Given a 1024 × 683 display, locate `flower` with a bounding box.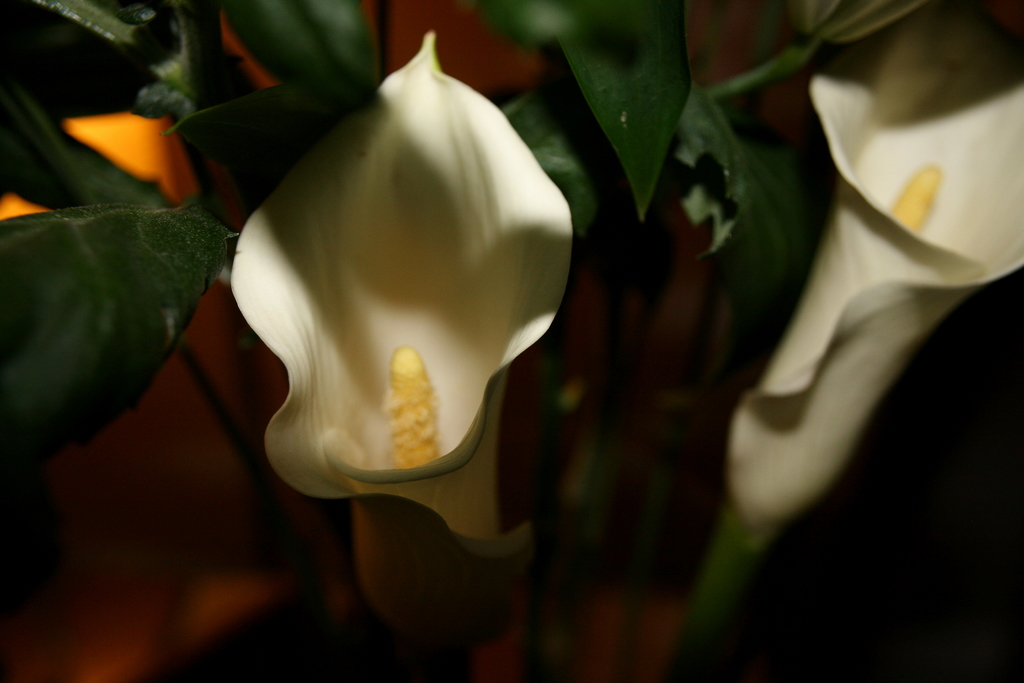
Located: BBox(220, 35, 582, 522).
